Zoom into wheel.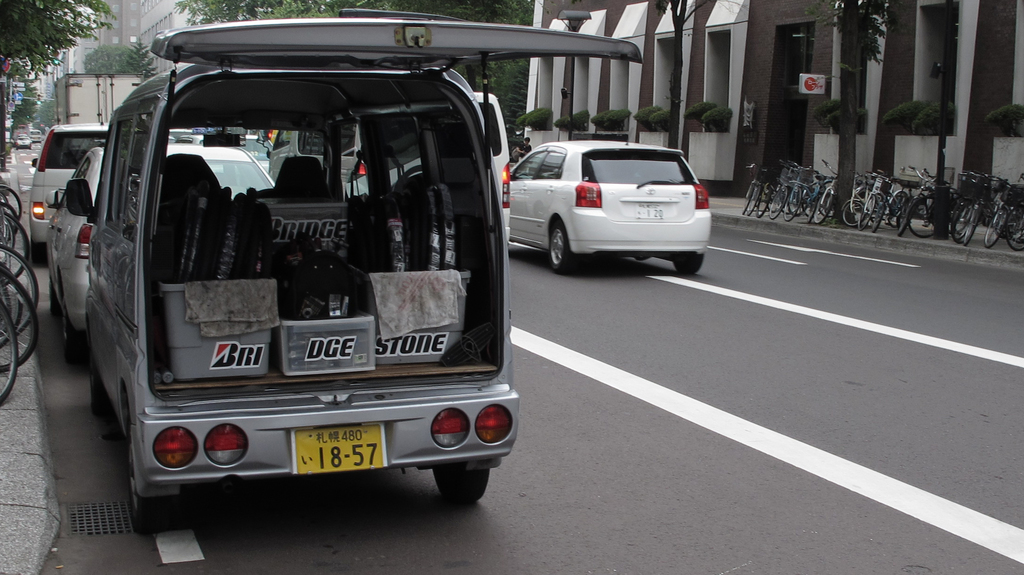
Zoom target: 131/446/179/536.
